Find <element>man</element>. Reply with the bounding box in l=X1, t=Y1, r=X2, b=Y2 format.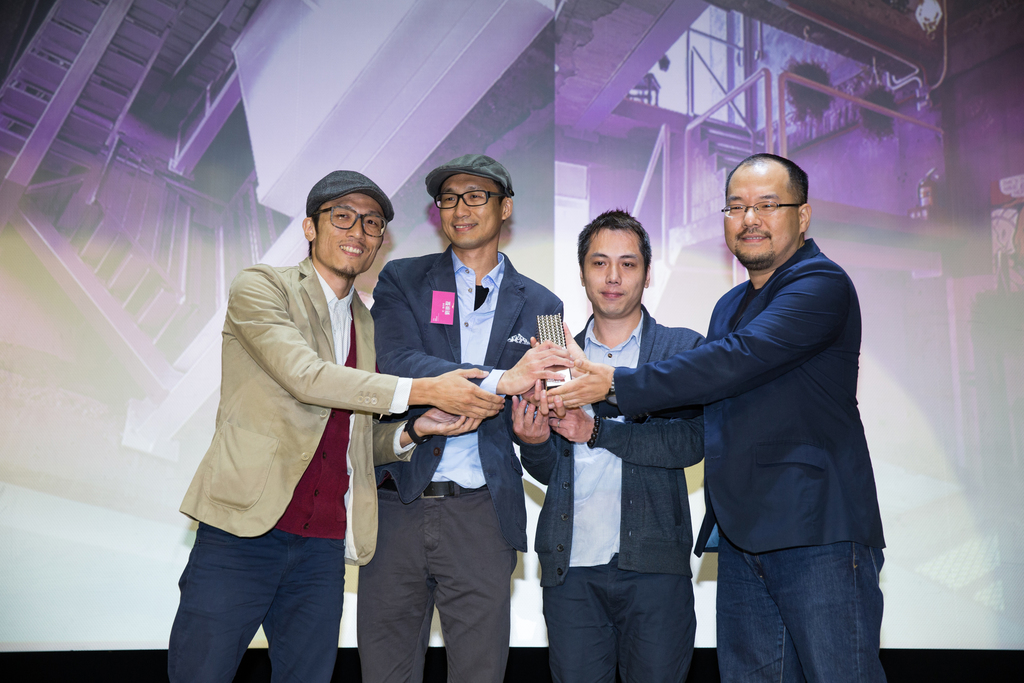
l=505, t=208, r=703, b=682.
